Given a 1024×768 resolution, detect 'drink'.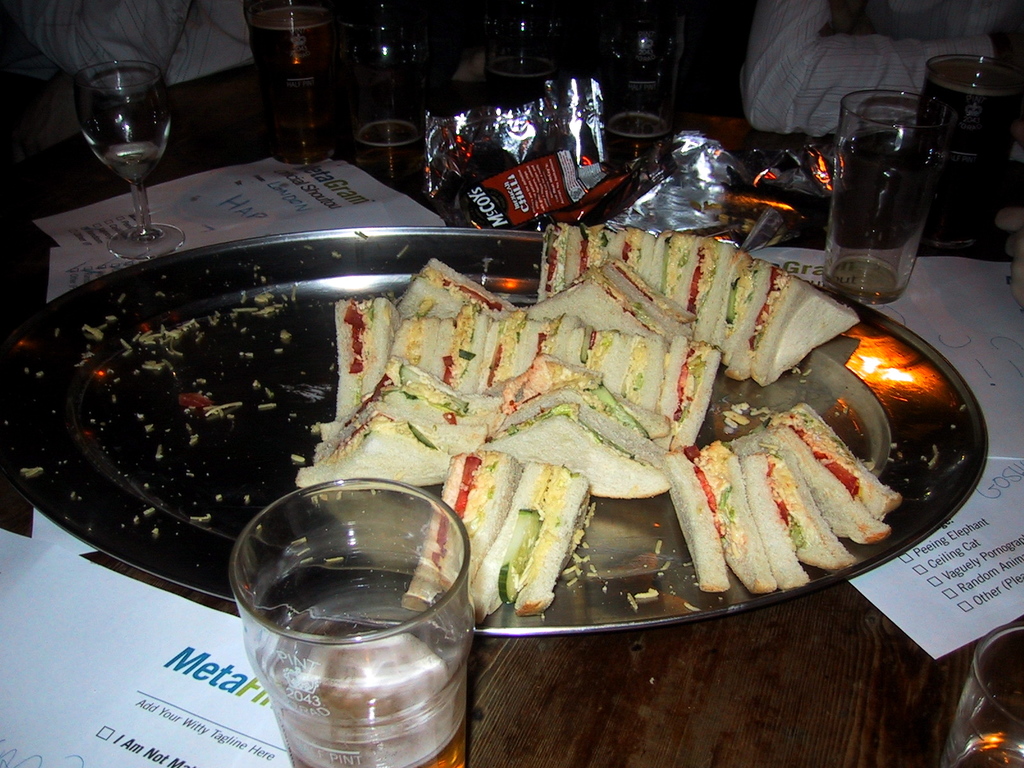
358, 120, 426, 184.
